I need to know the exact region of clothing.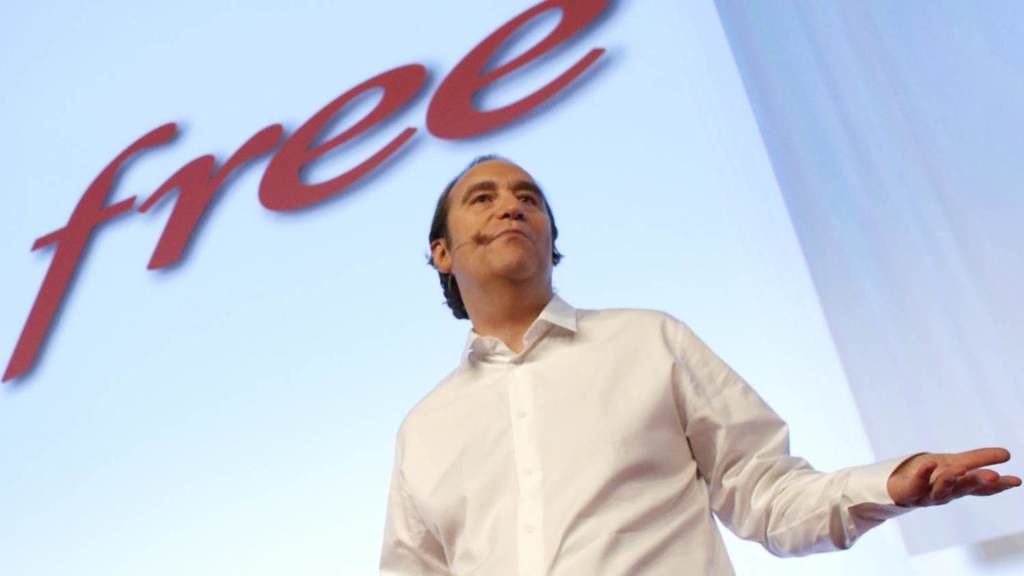
Region: locate(362, 262, 899, 571).
